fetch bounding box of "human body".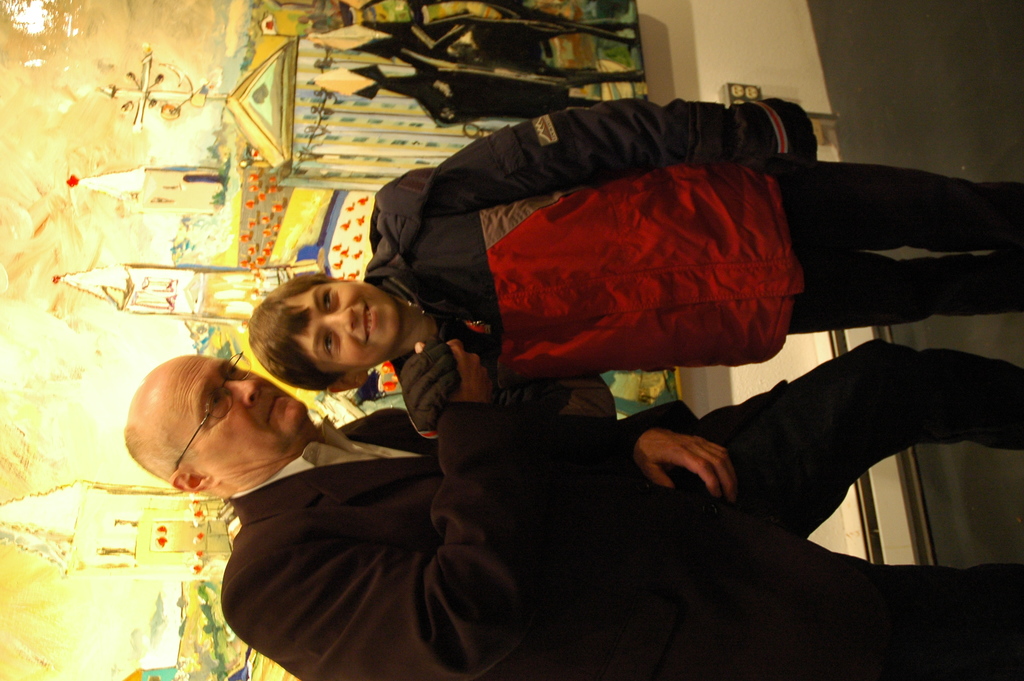
Bbox: bbox=(247, 101, 1023, 443).
